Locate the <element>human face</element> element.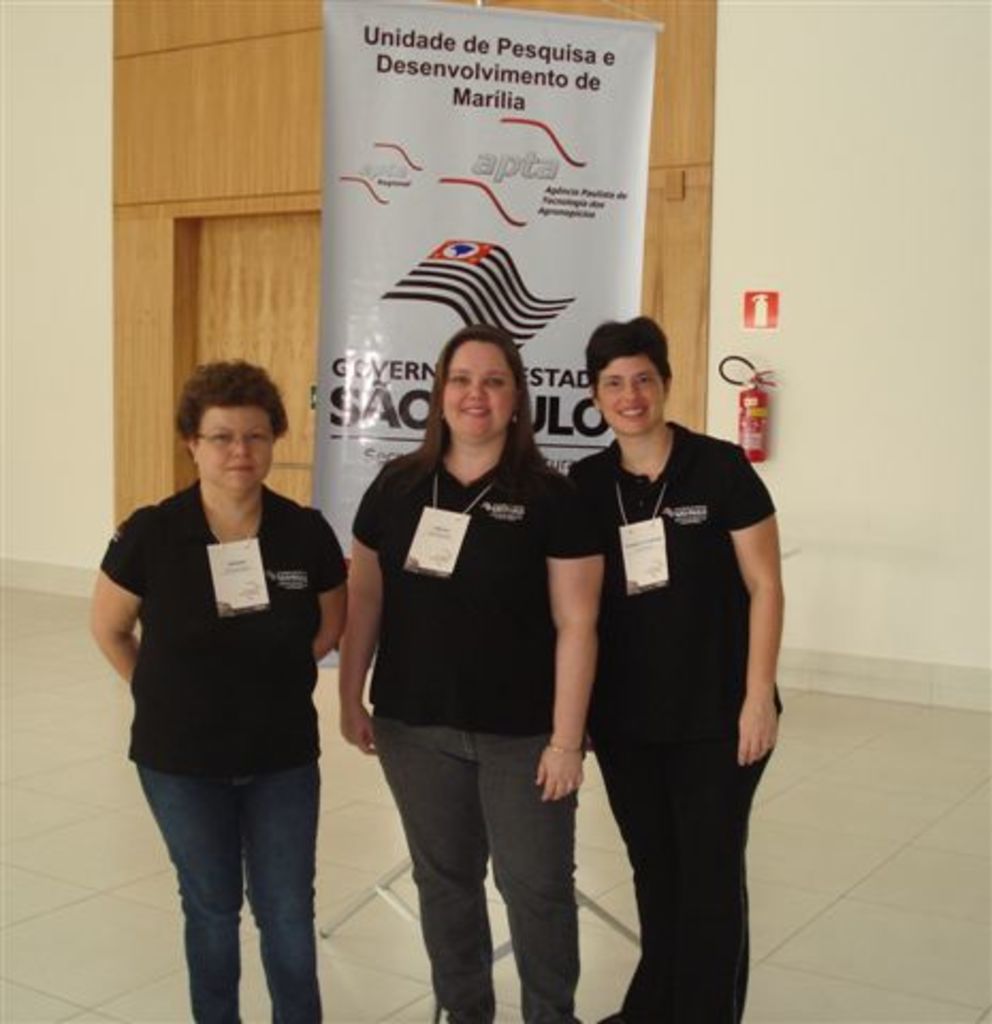
Element bbox: (x1=599, y1=361, x2=670, y2=435).
